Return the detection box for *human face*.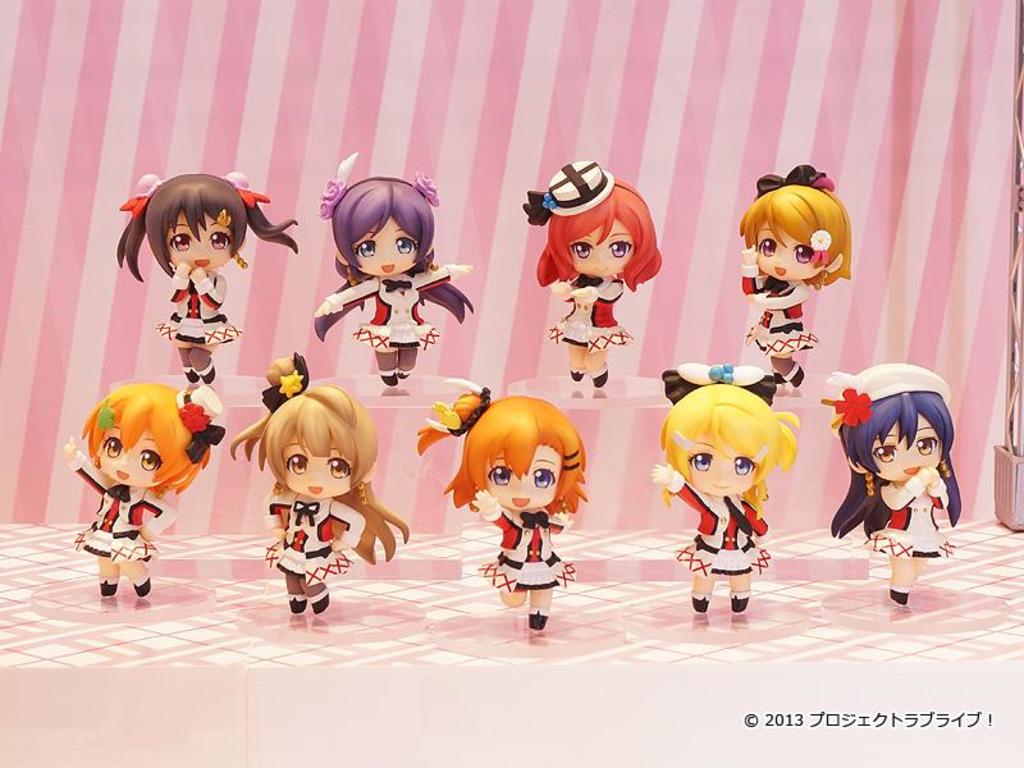
[758,228,822,287].
